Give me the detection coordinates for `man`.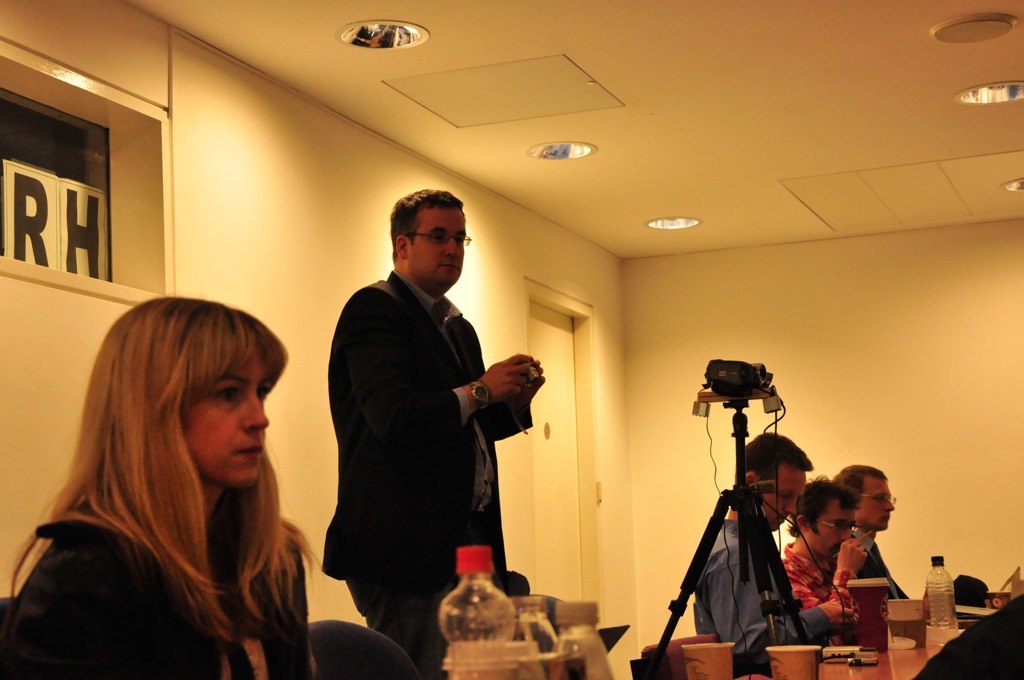
l=837, t=462, r=910, b=600.
